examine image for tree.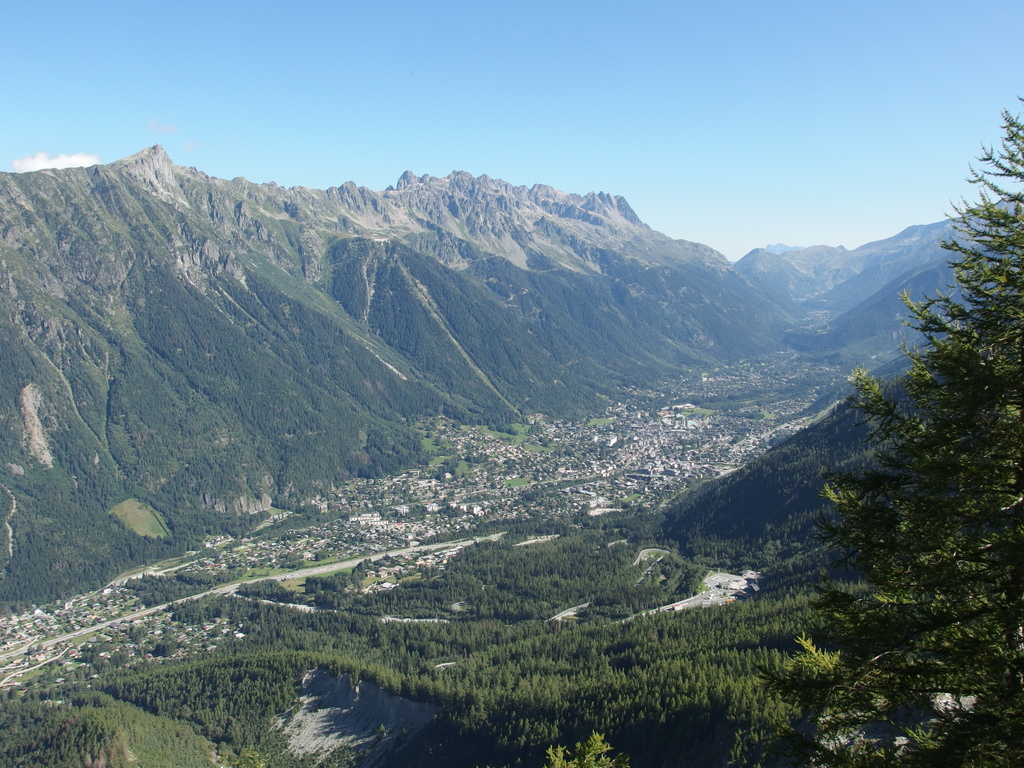
Examination result: [532,732,636,767].
